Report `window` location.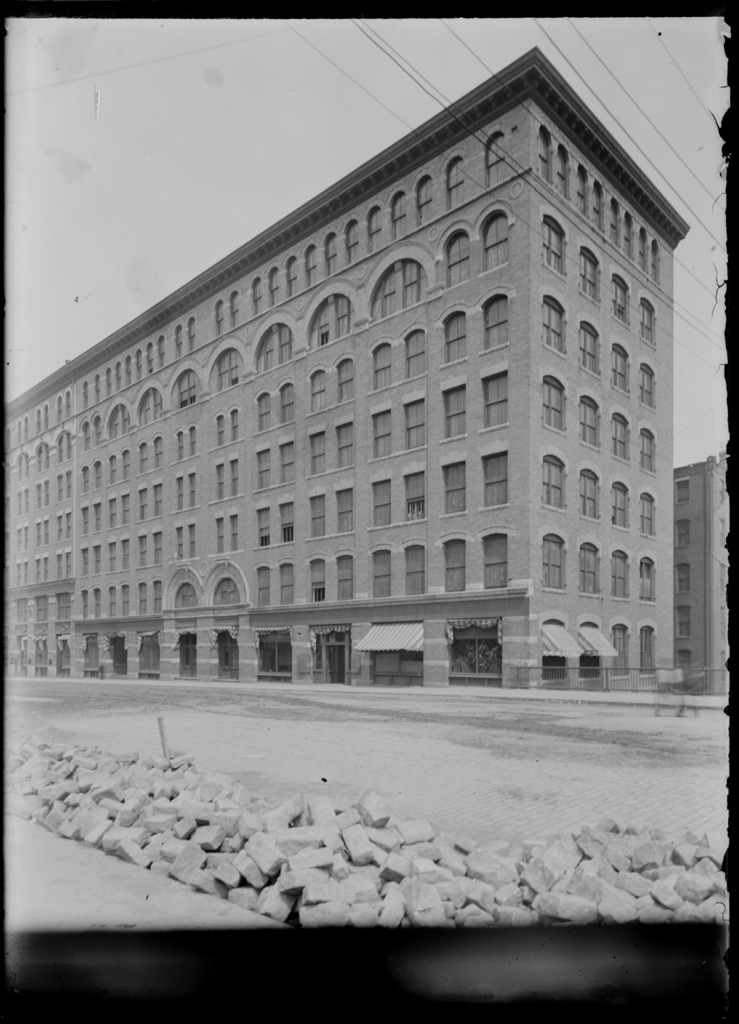
Report: pyautogui.locateOnScreen(649, 242, 660, 281).
